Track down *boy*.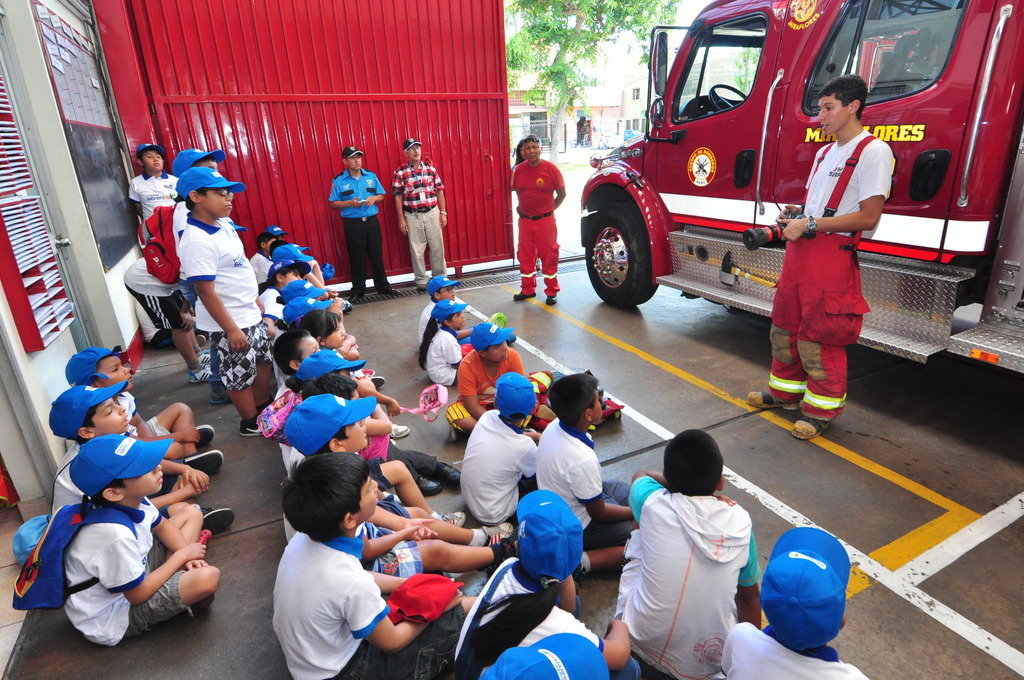
Tracked to region(32, 380, 211, 652).
